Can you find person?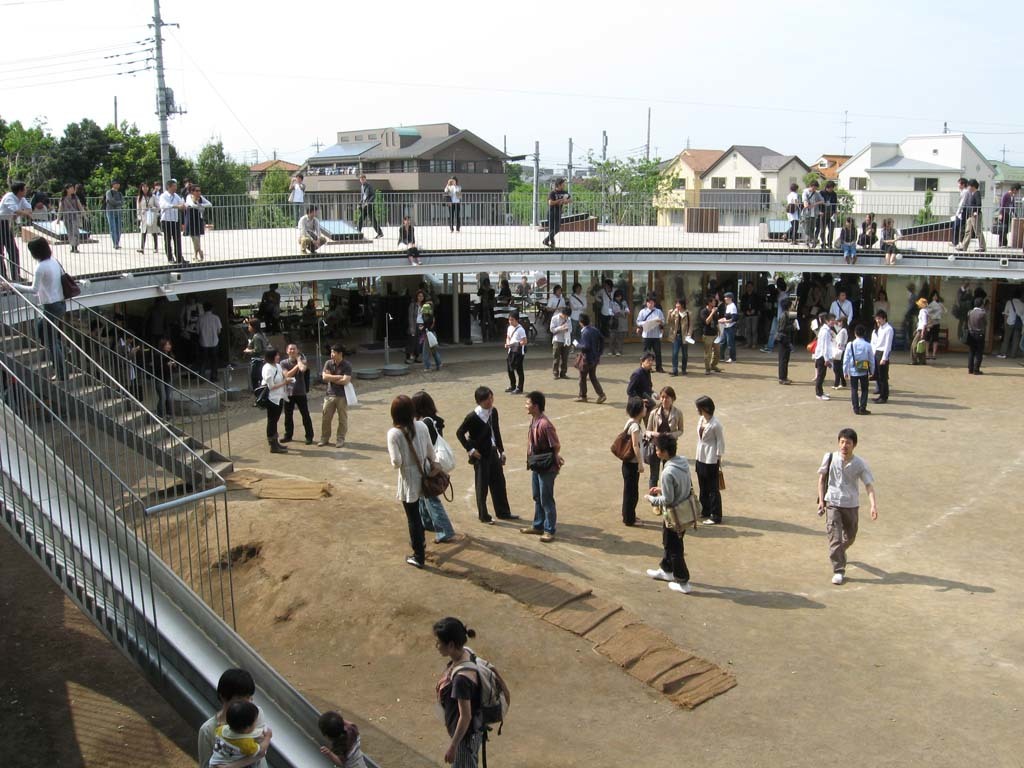
Yes, bounding box: select_region(433, 621, 511, 762).
